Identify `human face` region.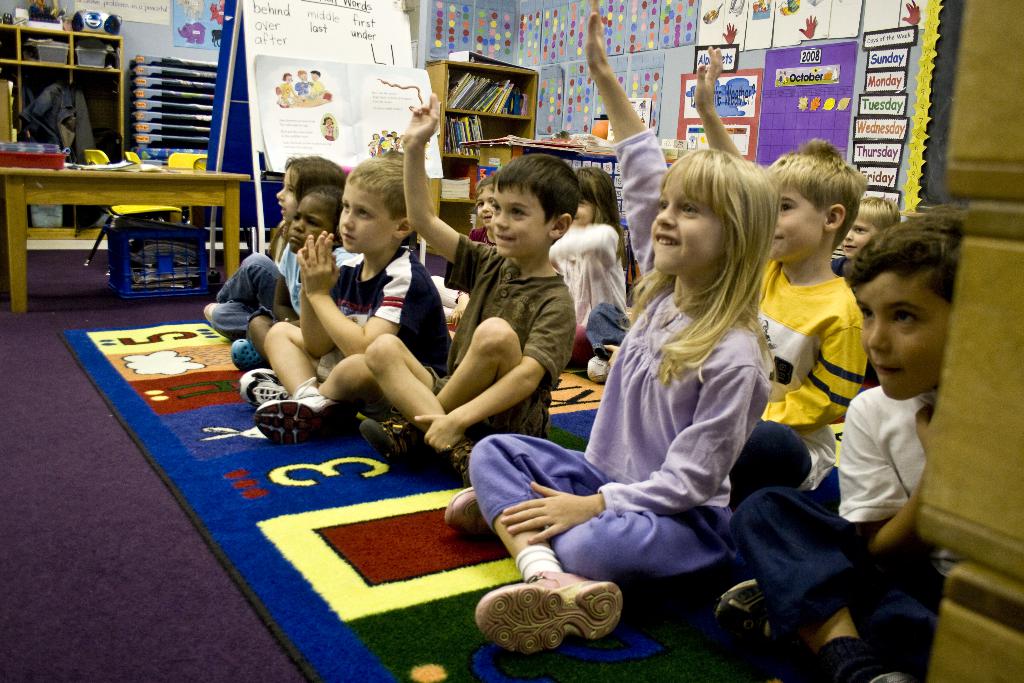
Region: pyautogui.locateOnScreen(847, 269, 960, 408).
